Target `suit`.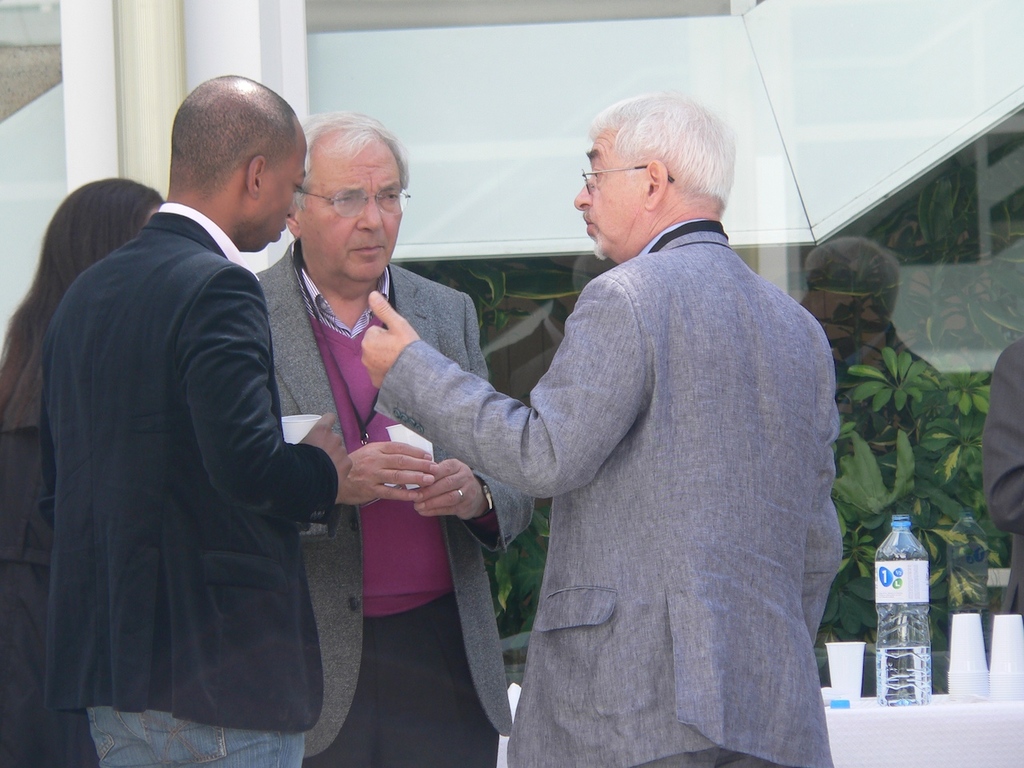
Target region: crop(374, 214, 851, 767).
